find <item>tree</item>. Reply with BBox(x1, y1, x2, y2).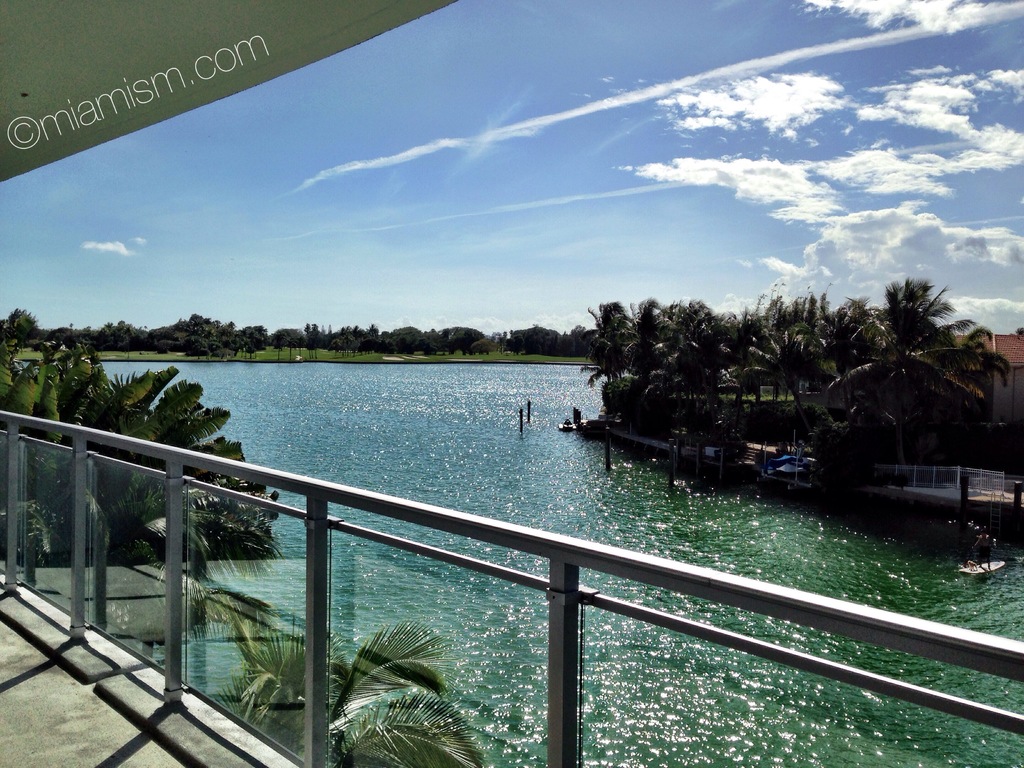
BBox(844, 252, 993, 477).
